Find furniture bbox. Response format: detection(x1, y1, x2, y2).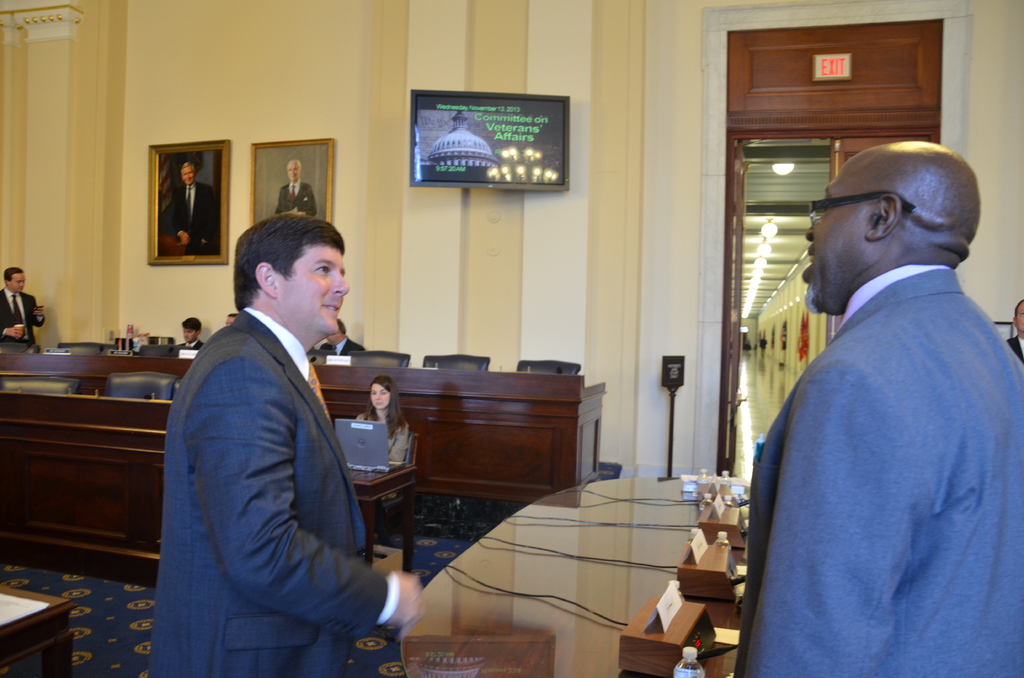
detection(399, 475, 750, 677).
